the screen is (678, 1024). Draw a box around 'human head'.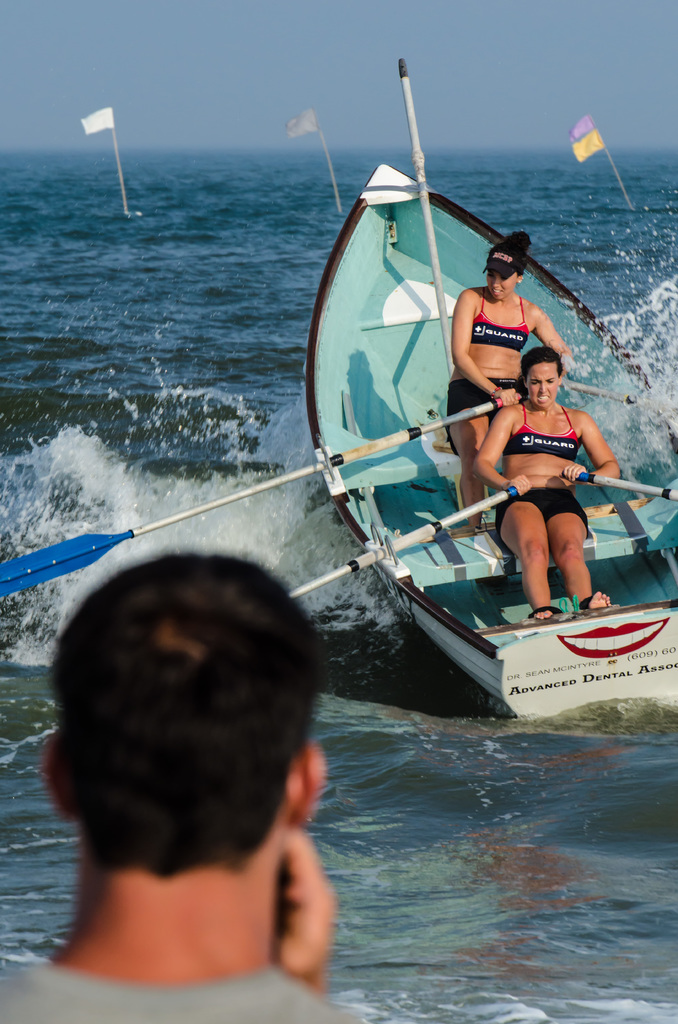
bbox(488, 234, 524, 299).
